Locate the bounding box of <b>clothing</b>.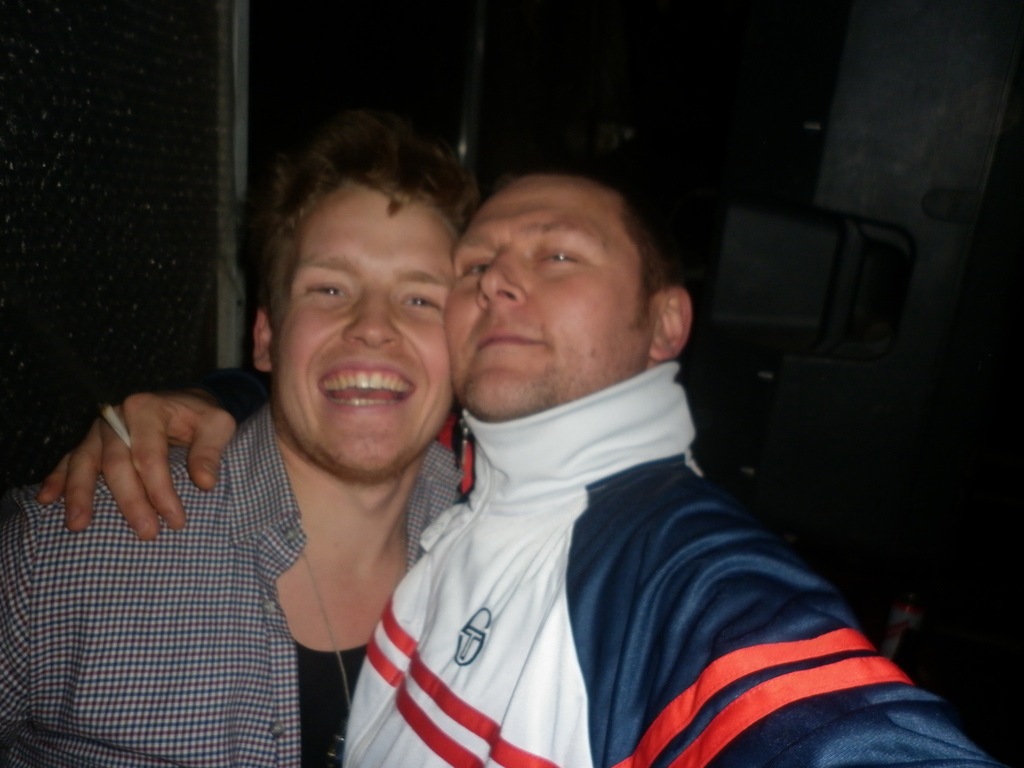
Bounding box: box(291, 641, 365, 767).
